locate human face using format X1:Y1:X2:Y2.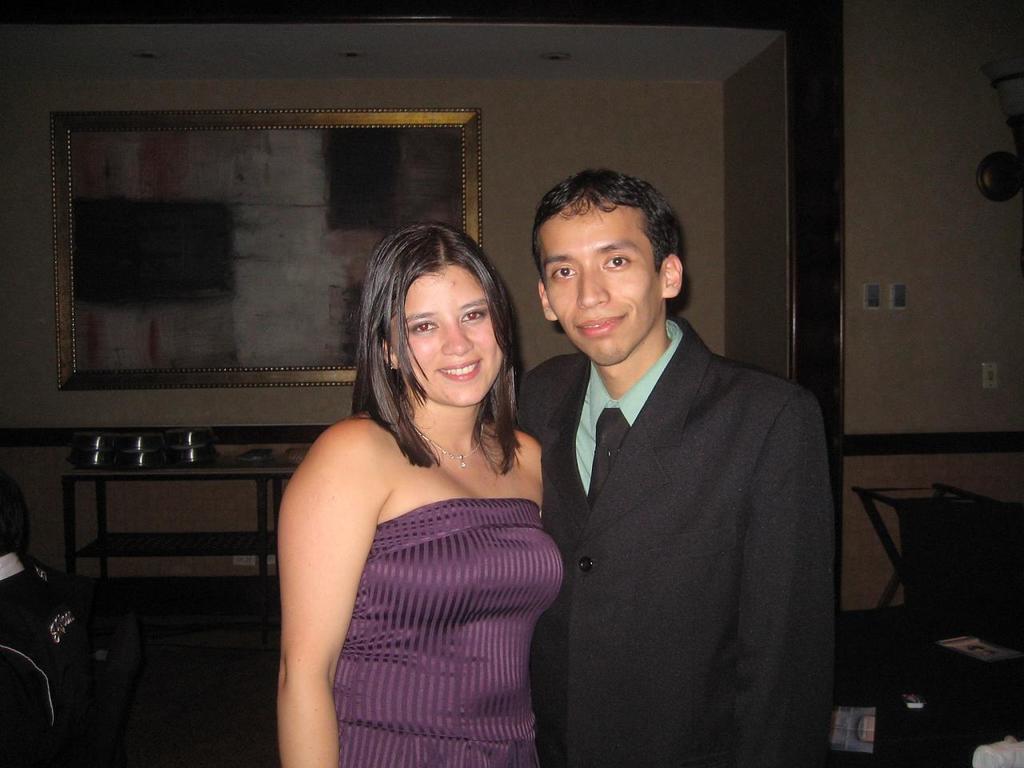
390:262:506:409.
